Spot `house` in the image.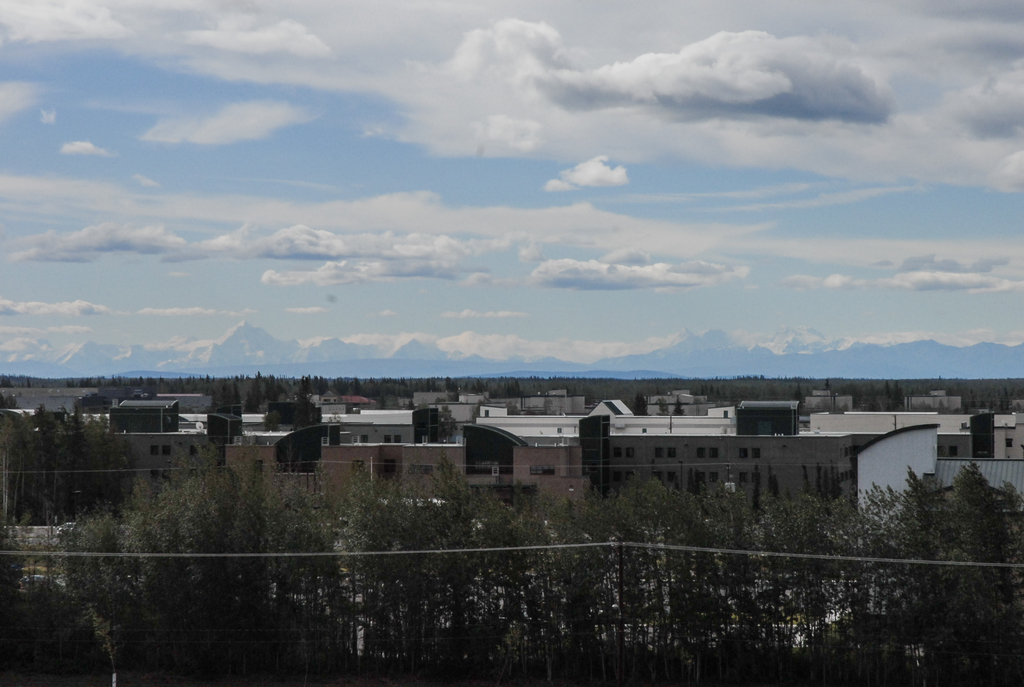
`house` found at BBox(219, 429, 301, 492).
